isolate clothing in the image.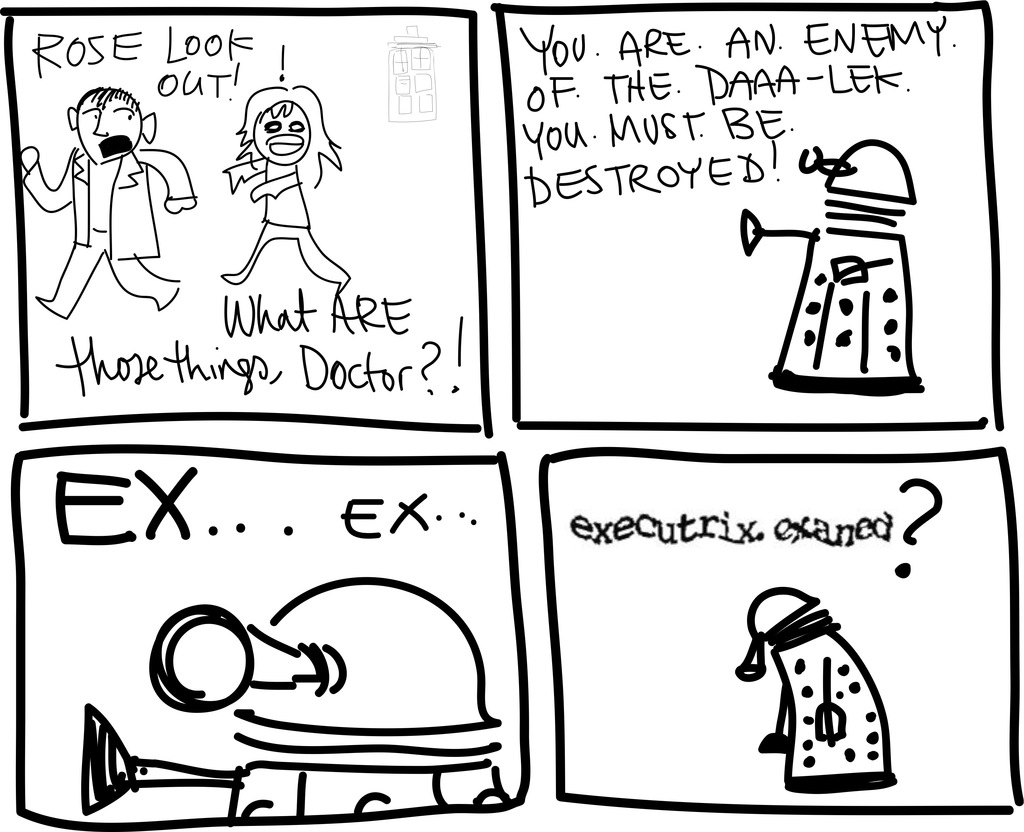
Isolated region: pyautogui.locateOnScreen(234, 157, 348, 296).
